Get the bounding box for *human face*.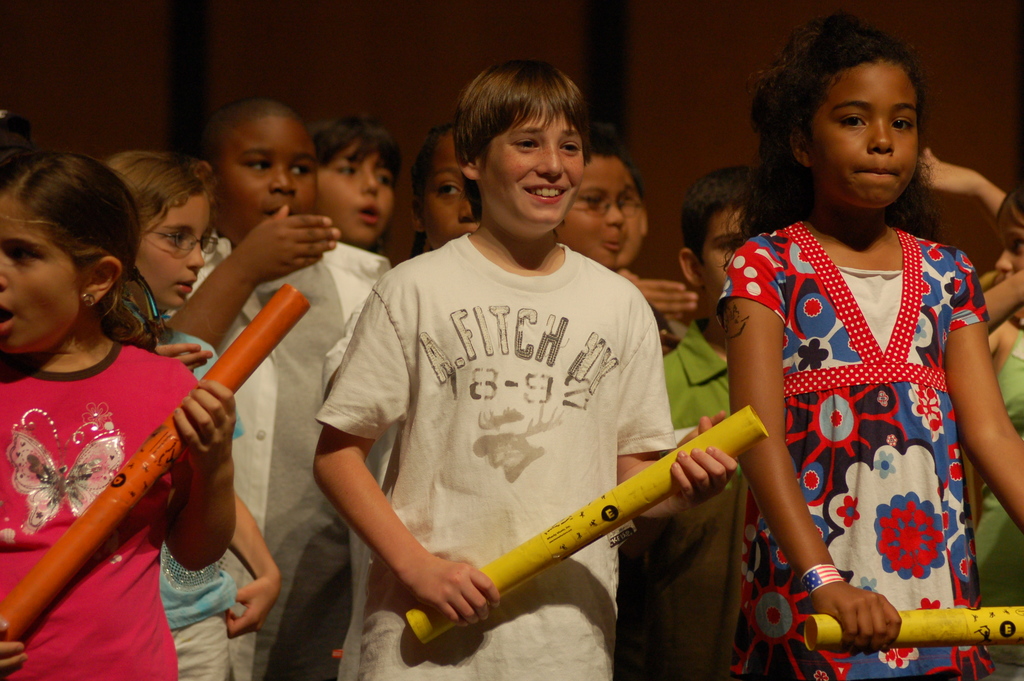
137:193:211:310.
